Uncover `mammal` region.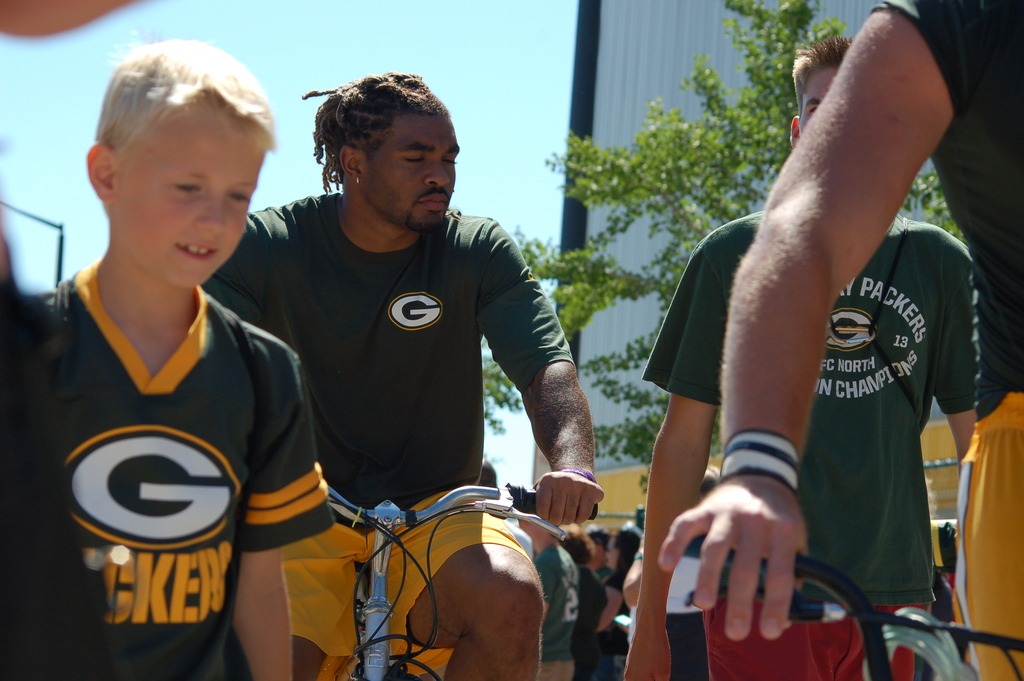
Uncovered: crop(621, 39, 975, 680).
